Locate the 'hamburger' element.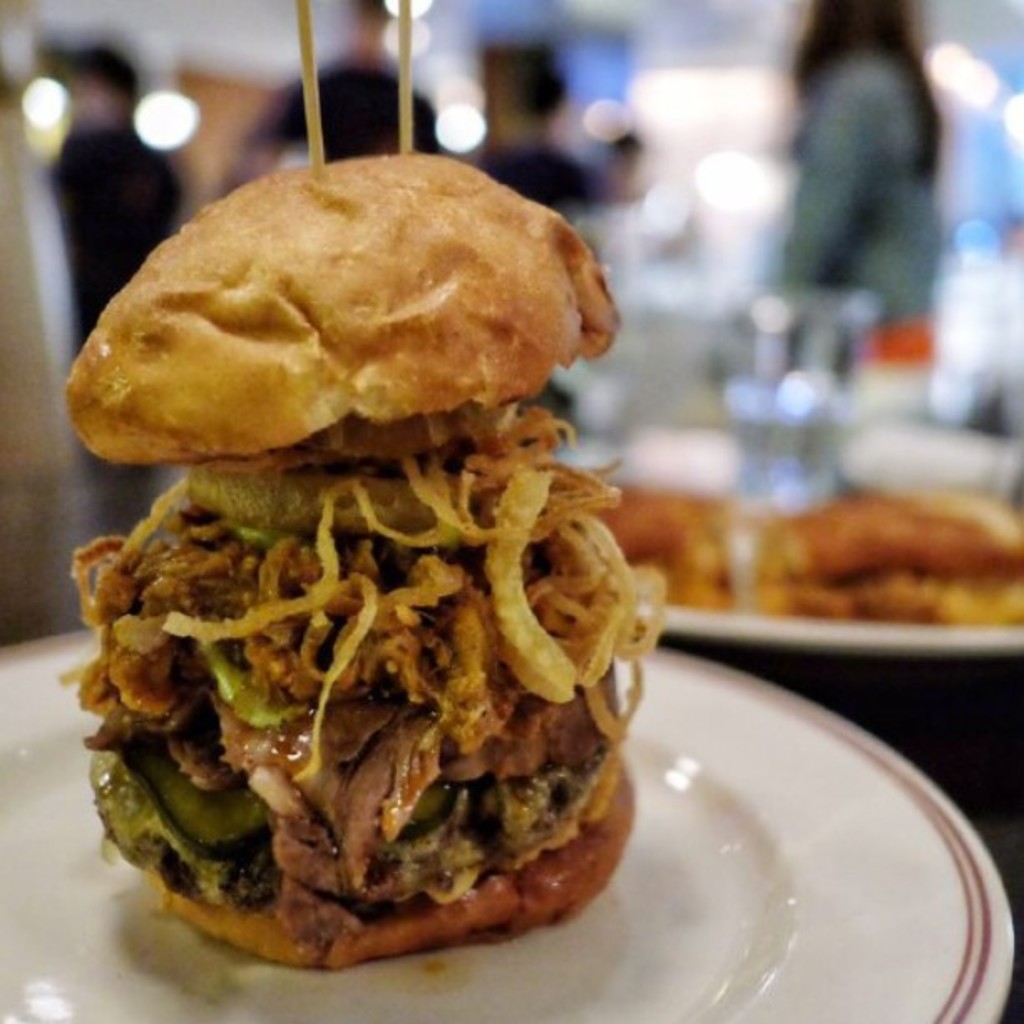
Element bbox: region(589, 482, 735, 601).
